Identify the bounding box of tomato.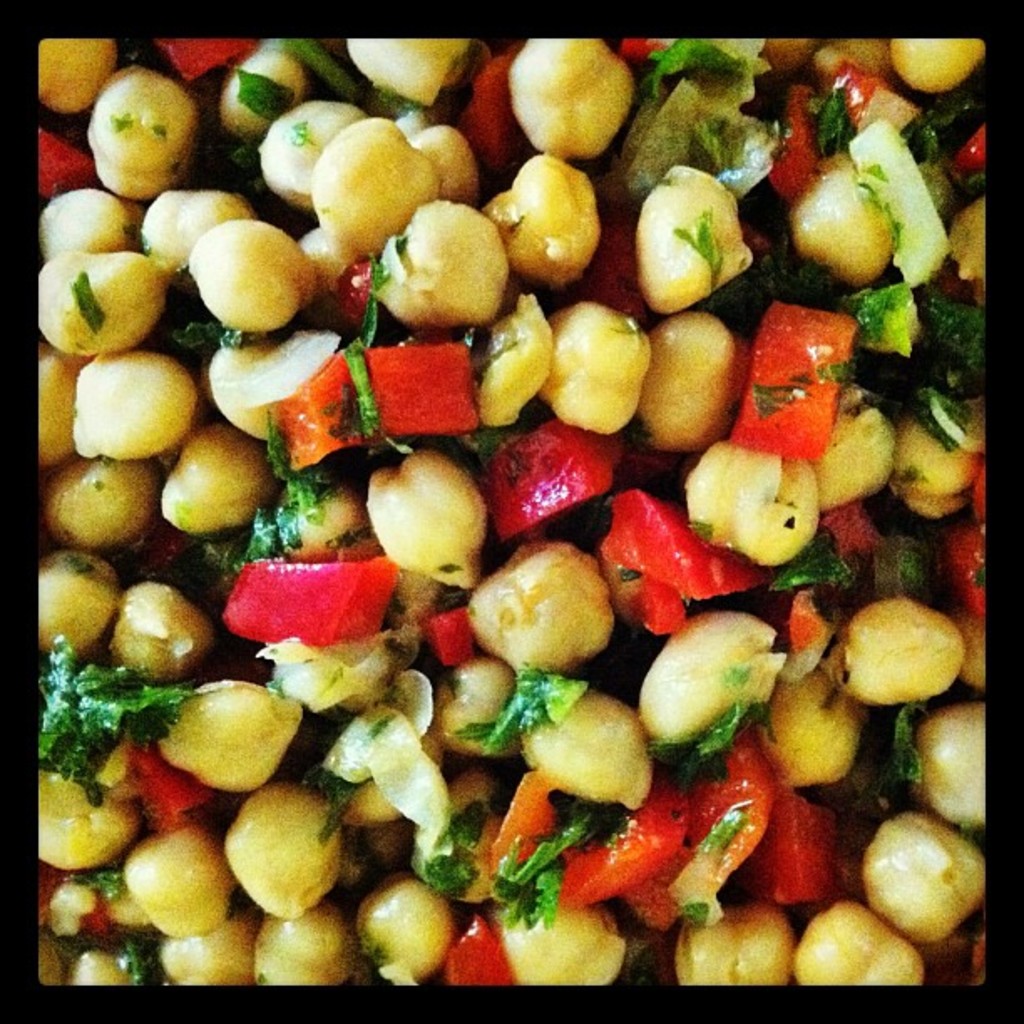
Rect(223, 547, 381, 654).
